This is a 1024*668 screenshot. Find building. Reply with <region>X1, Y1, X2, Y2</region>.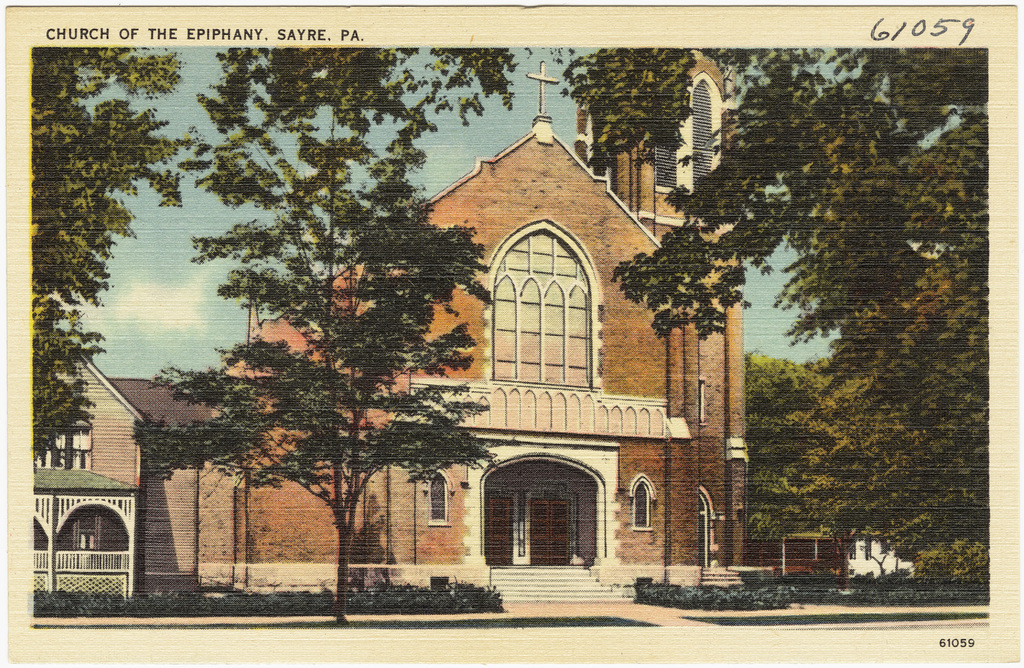
<region>118, 376, 221, 596</region>.
